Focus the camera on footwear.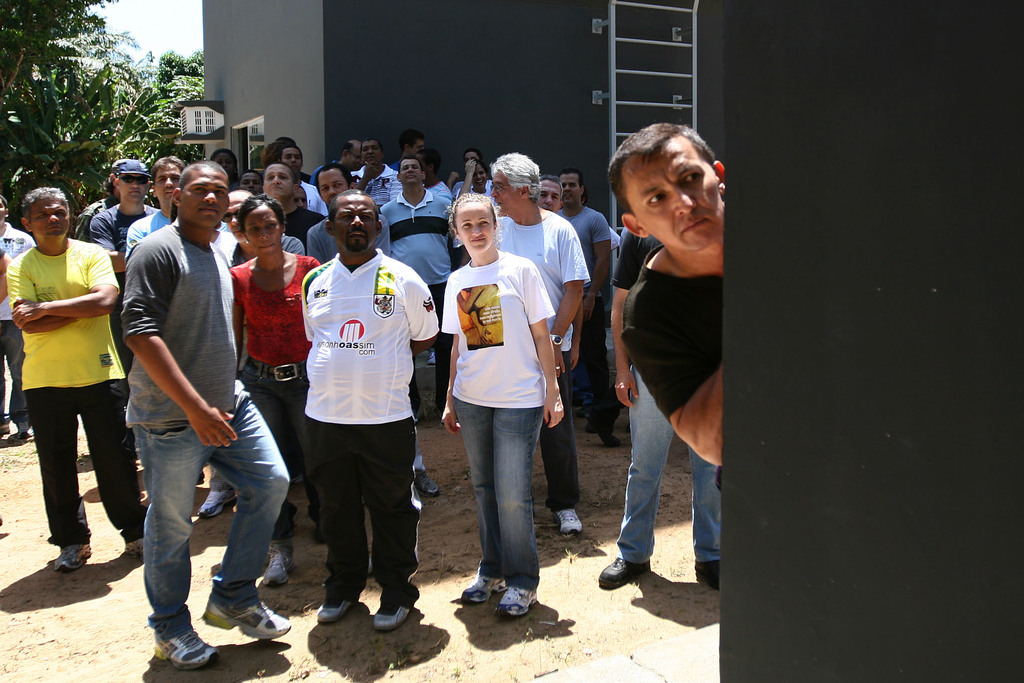
Focus region: (550,514,584,540).
